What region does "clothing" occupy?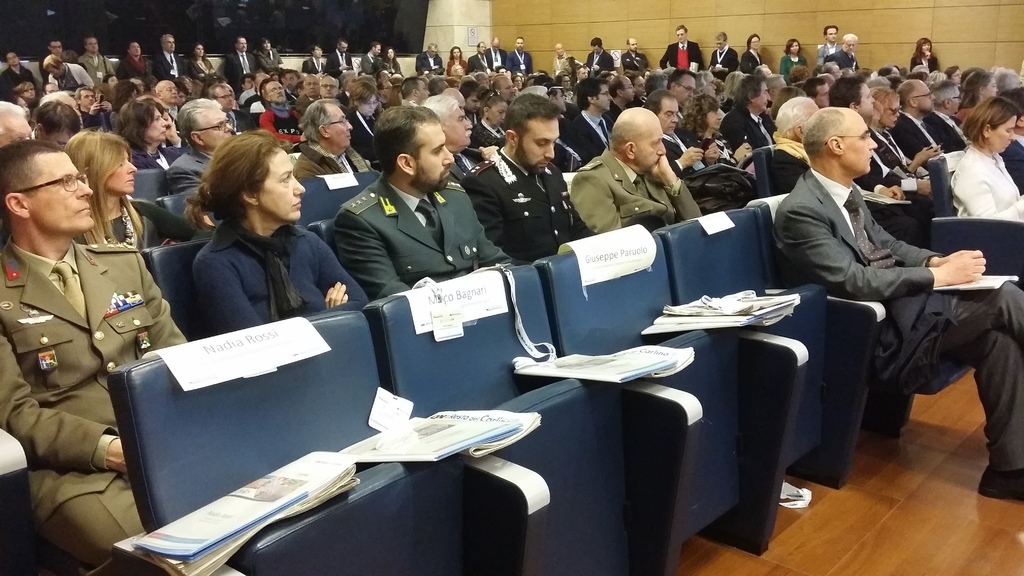
box=[447, 62, 468, 79].
